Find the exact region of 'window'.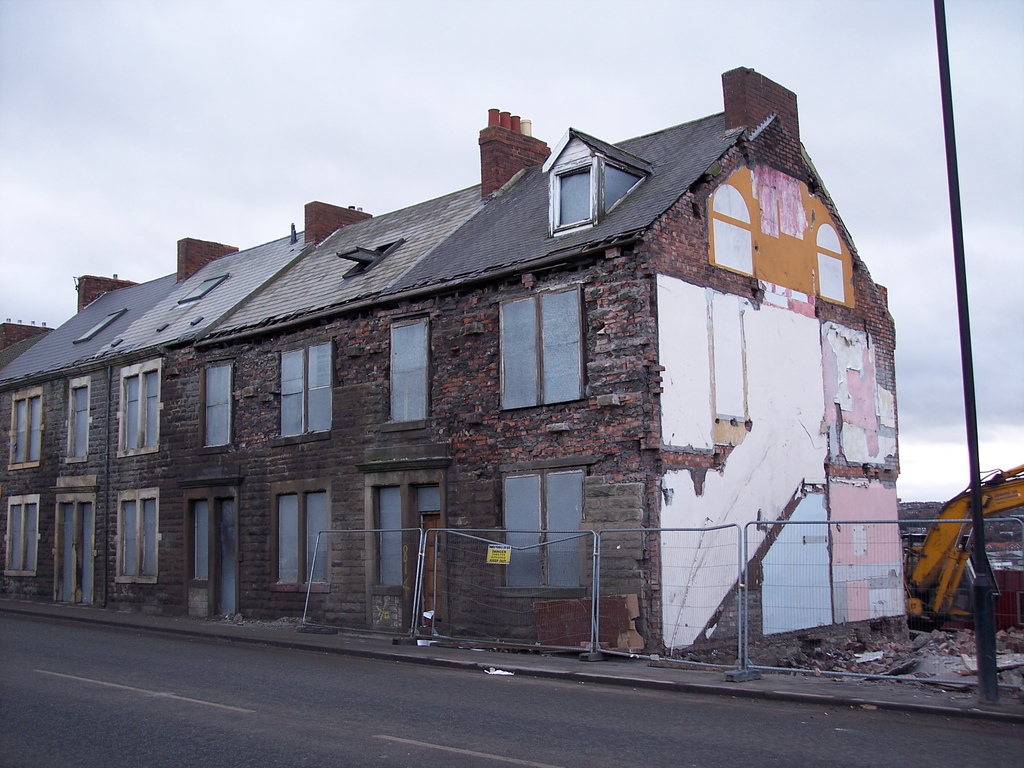
Exact region: {"left": 274, "top": 481, "right": 335, "bottom": 593}.
